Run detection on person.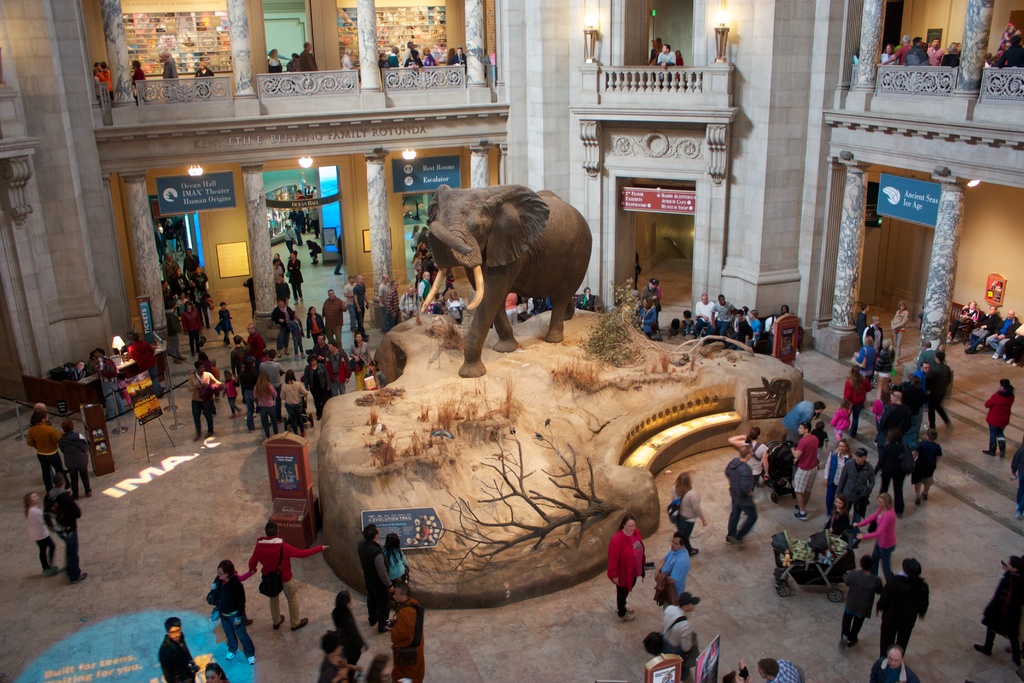
Result: [27, 494, 58, 577].
